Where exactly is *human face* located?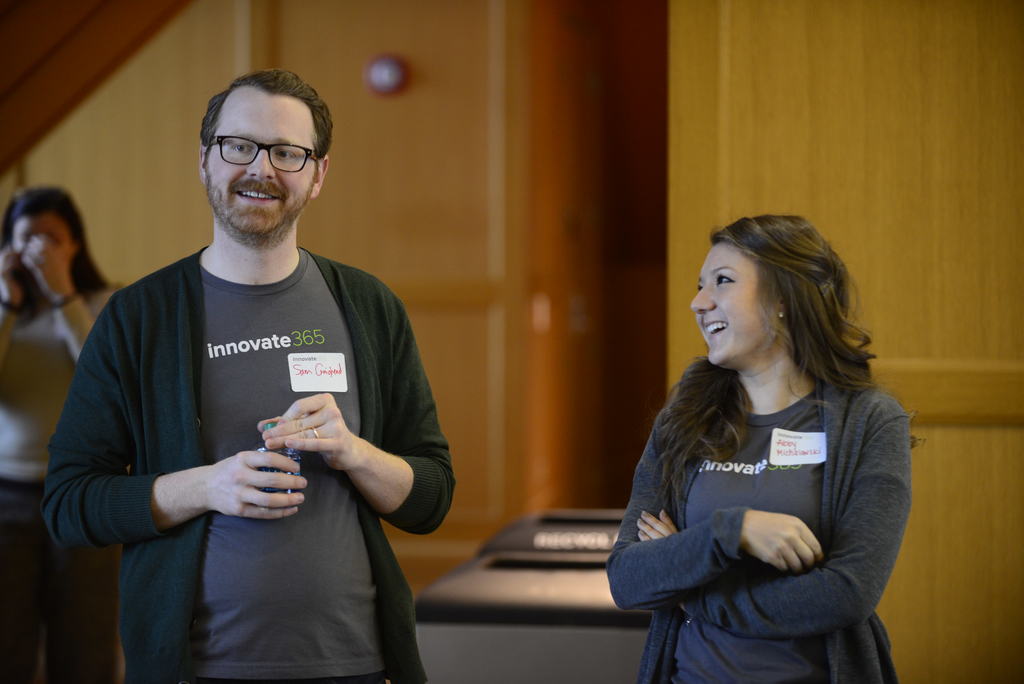
Its bounding box is bbox=(12, 220, 71, 248).
